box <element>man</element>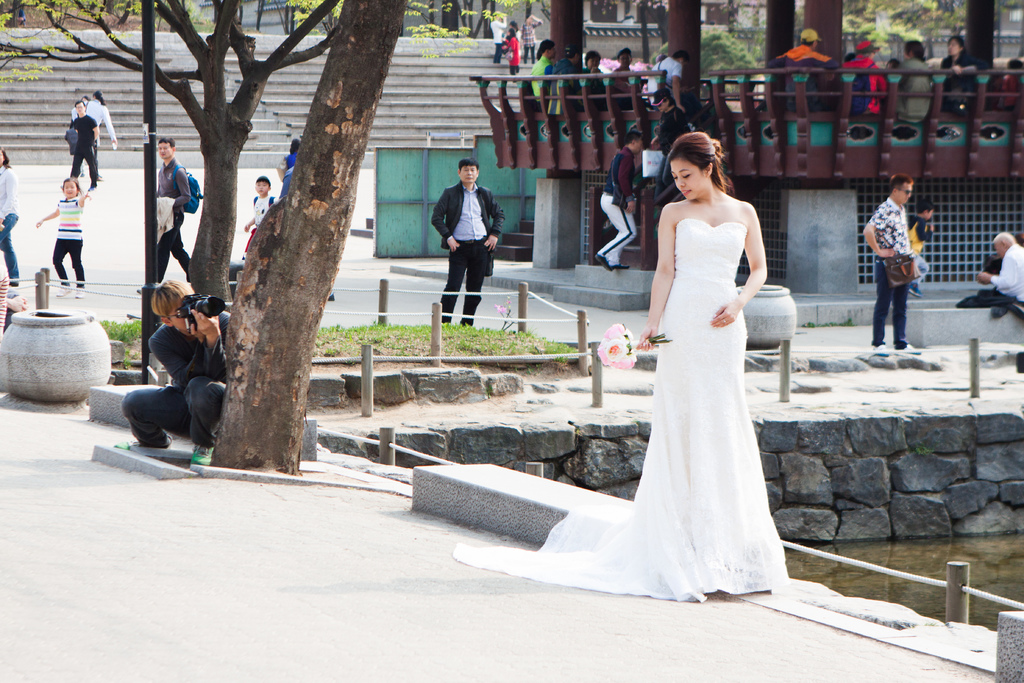
l=69, t=98, r=96, b=184
